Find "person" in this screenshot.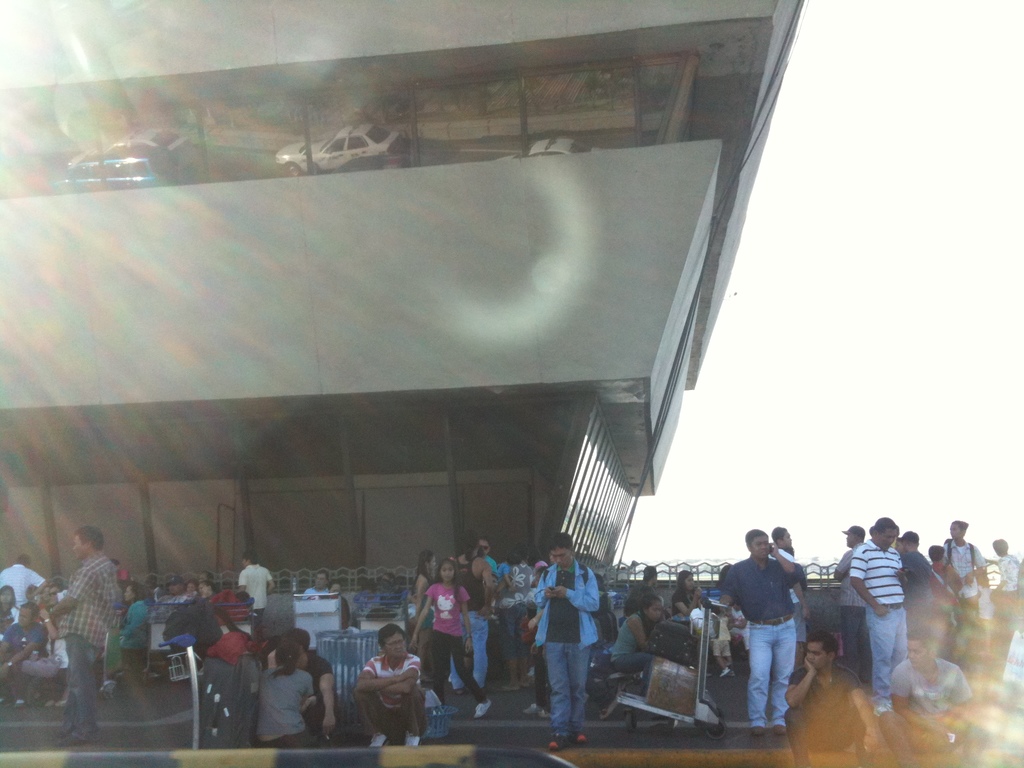
The bounding box for "person" is x1=940 y1=520 x2=984 y2=639.
